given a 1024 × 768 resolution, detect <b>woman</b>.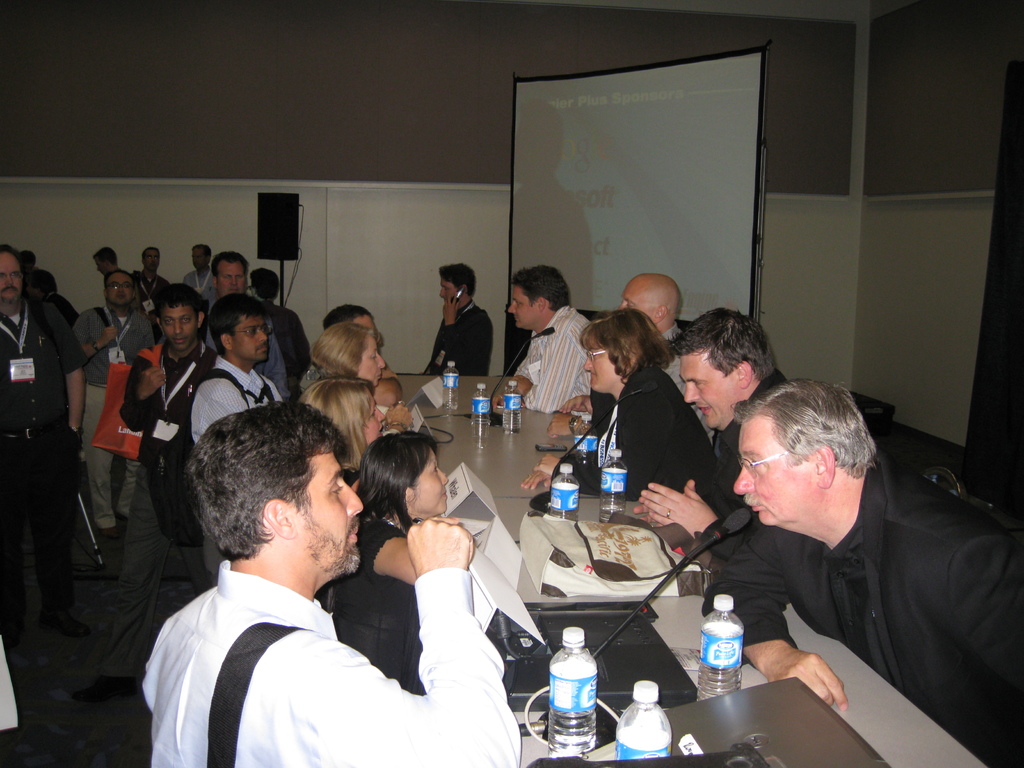
Rect(575, 310, 710, 548).
